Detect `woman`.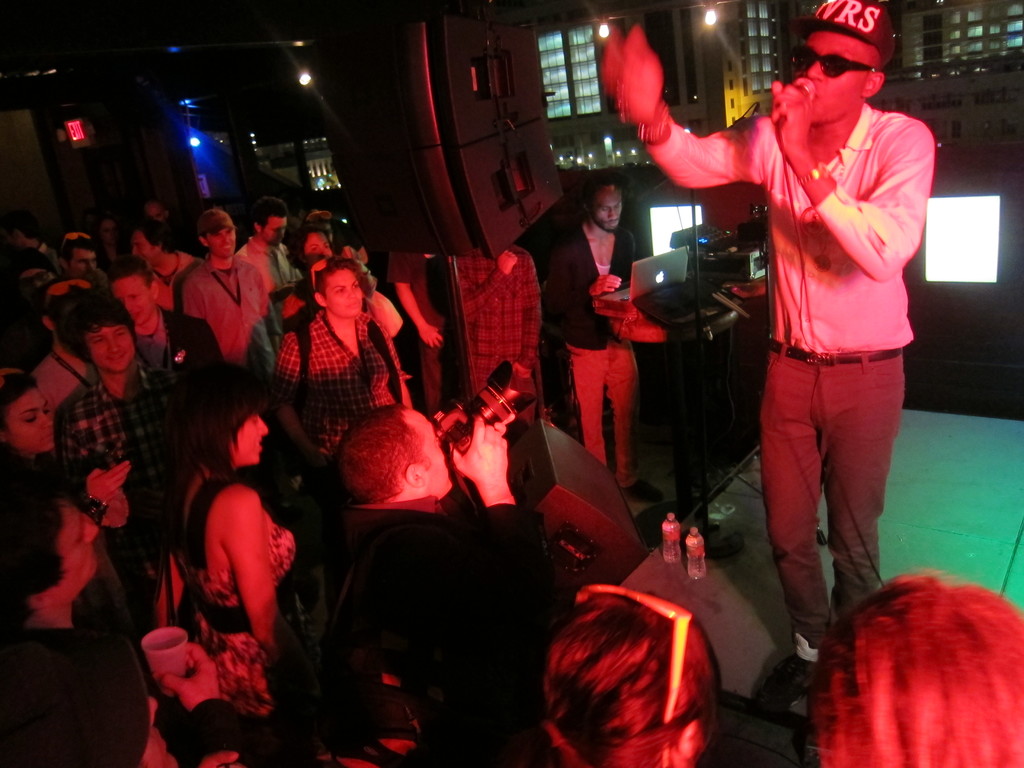
Detected at [0,367,143,672].
